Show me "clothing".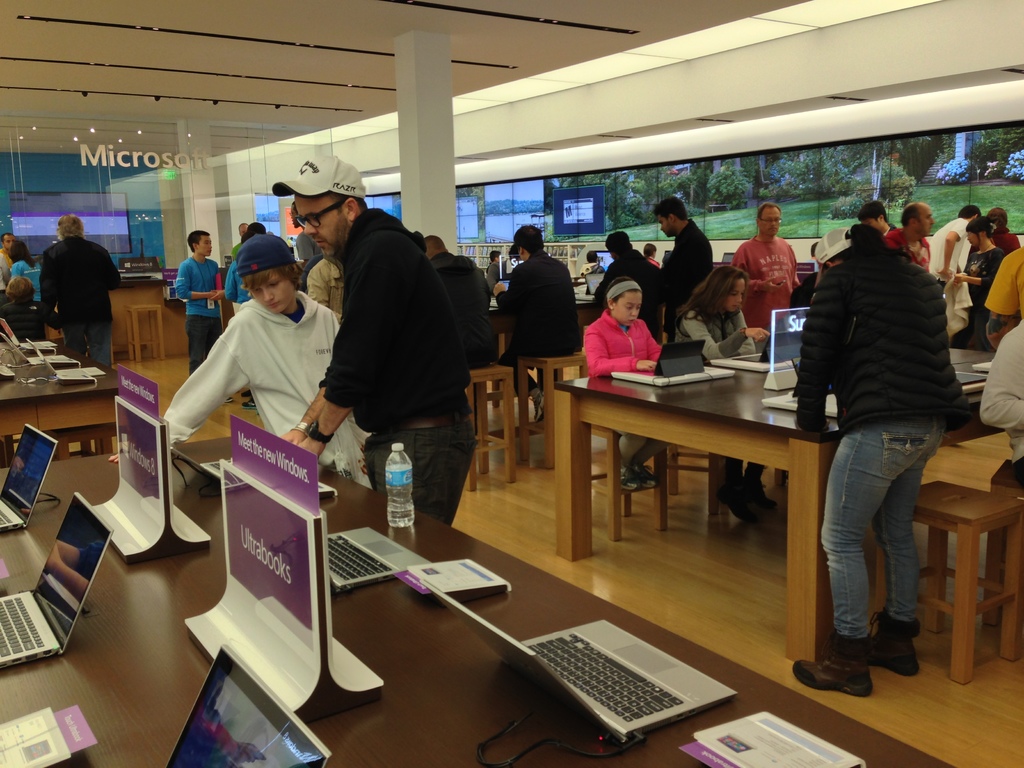
"clothing" is here: detection(315, 211, 481, 526).
